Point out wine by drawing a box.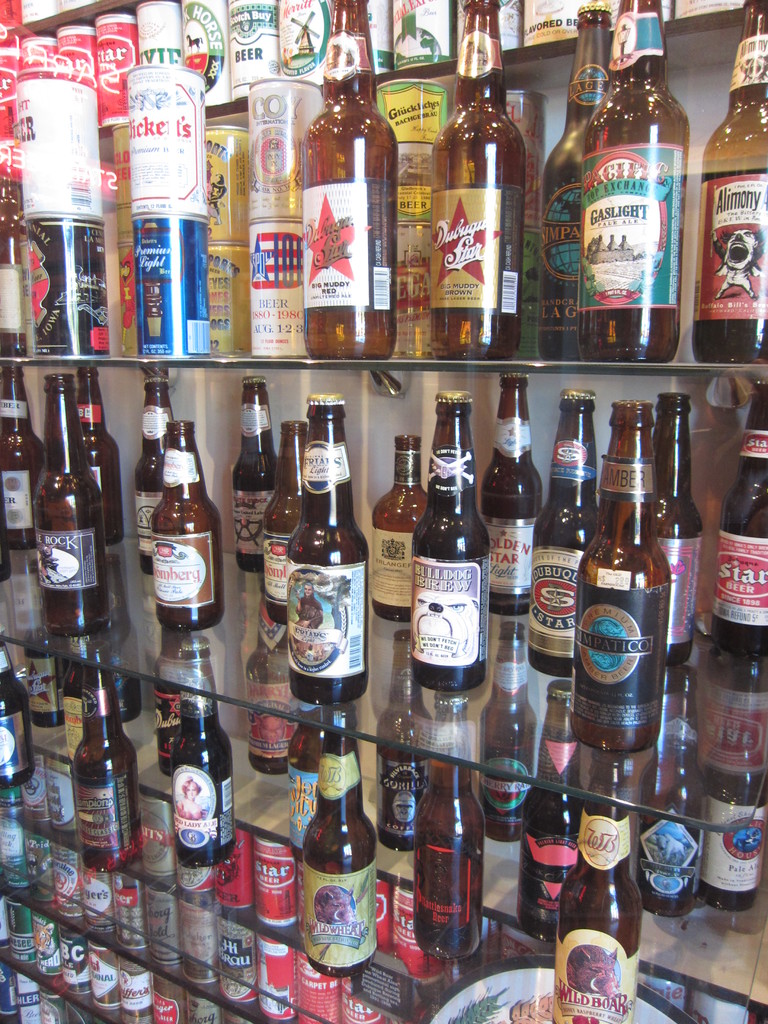
left=643, top=668, right=705, bottom=916.
